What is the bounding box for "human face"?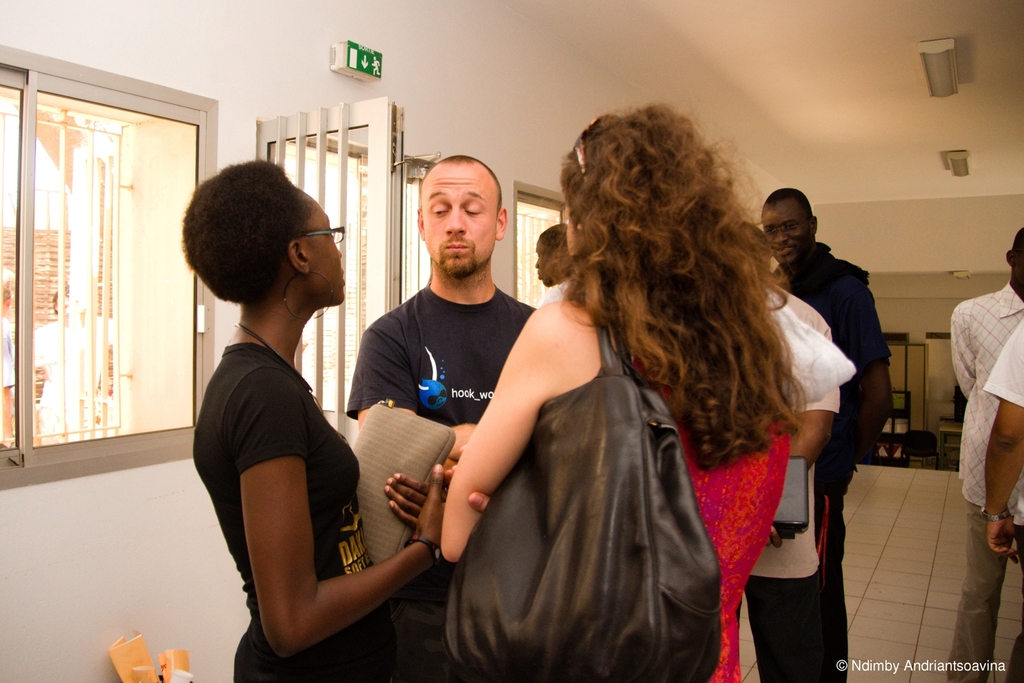
select_region(417, 170, 499, 277).
